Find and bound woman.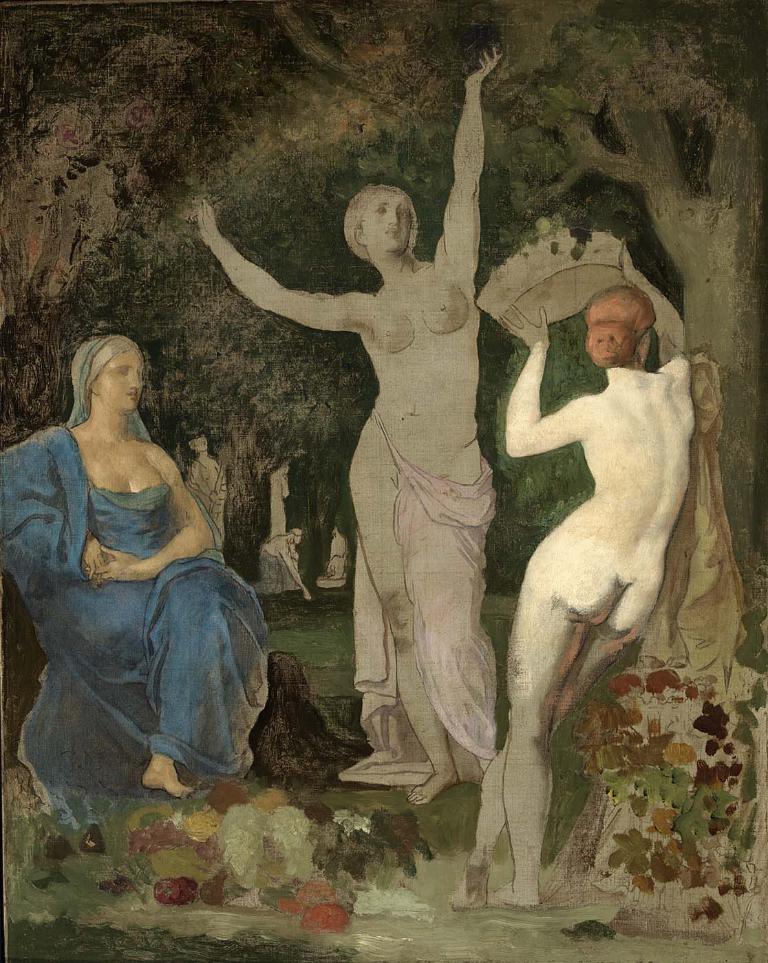
Bound: [left=12, top=291, right=275, bottom=823].
